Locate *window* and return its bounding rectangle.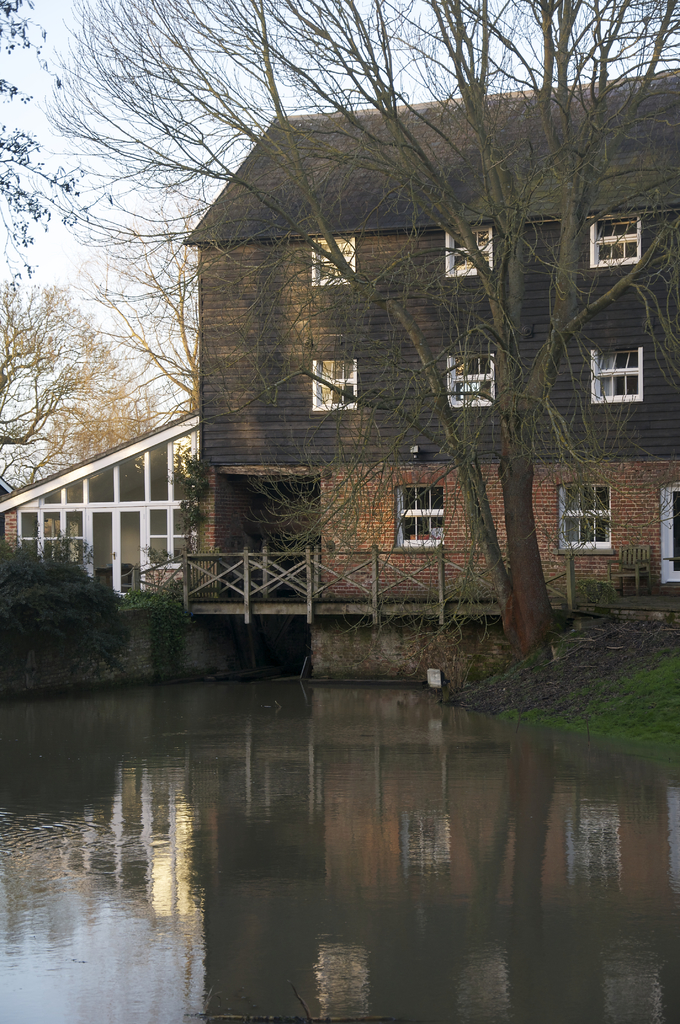
BBox(306, 242, 357, 289).
